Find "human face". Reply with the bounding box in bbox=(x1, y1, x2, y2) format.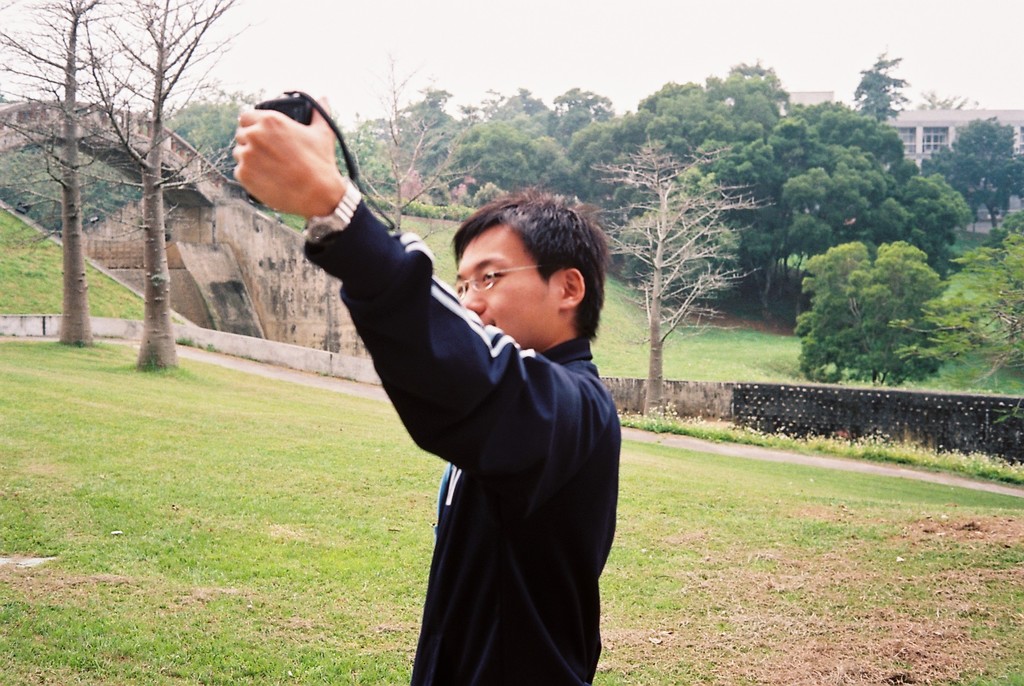
bbox=(453, 225, 564, 354).
